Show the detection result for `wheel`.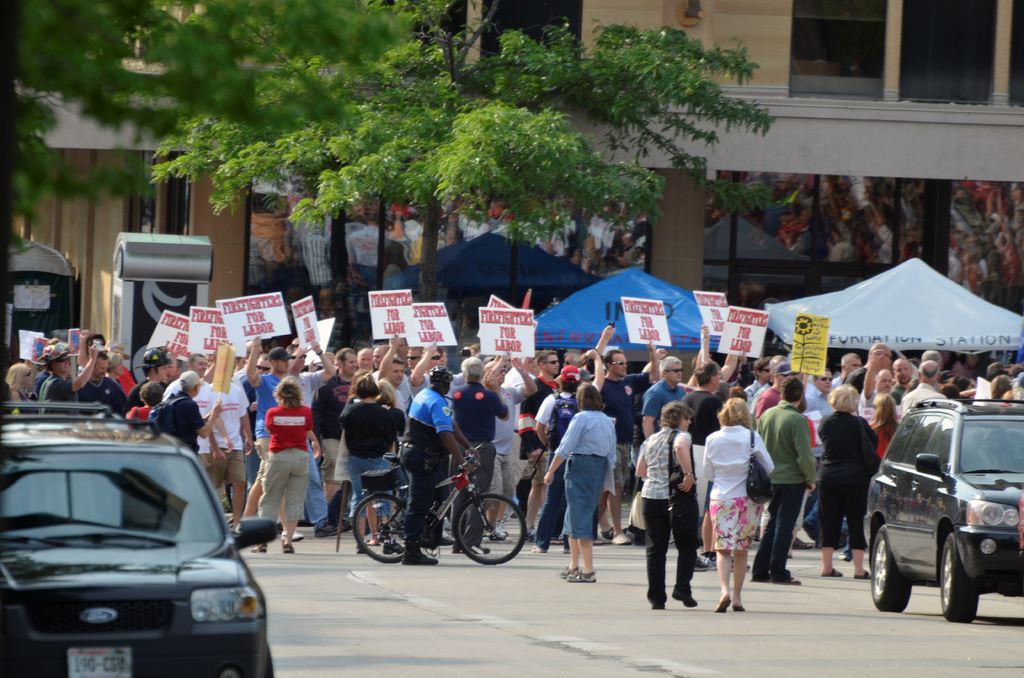
select_region(351, 494, 407, 565).
